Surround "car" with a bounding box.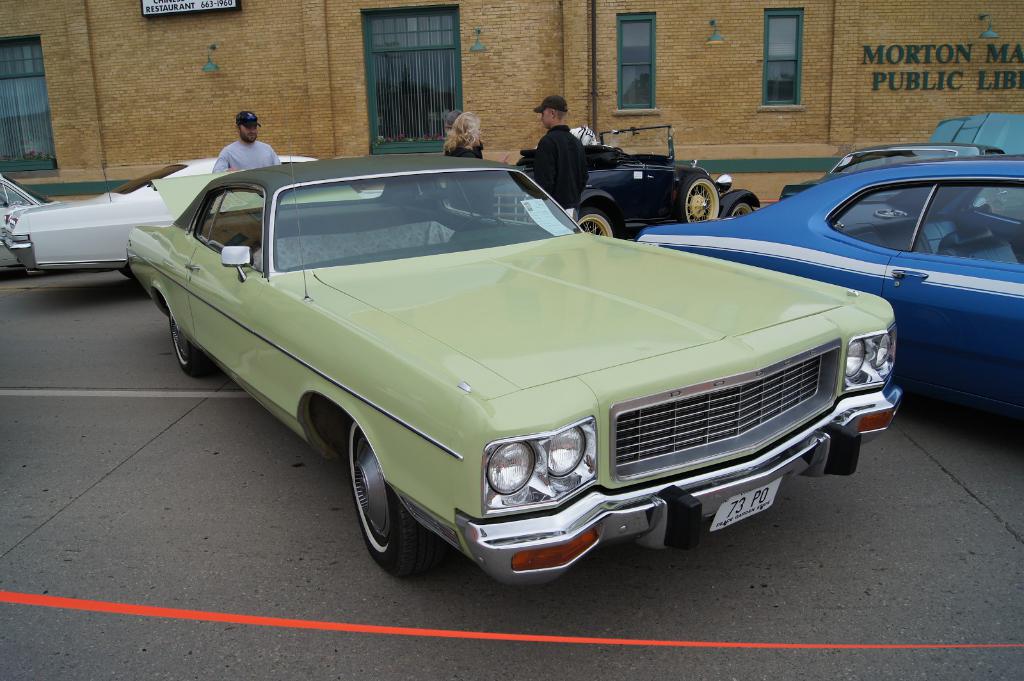
<box>0,168,56,271</box>.
